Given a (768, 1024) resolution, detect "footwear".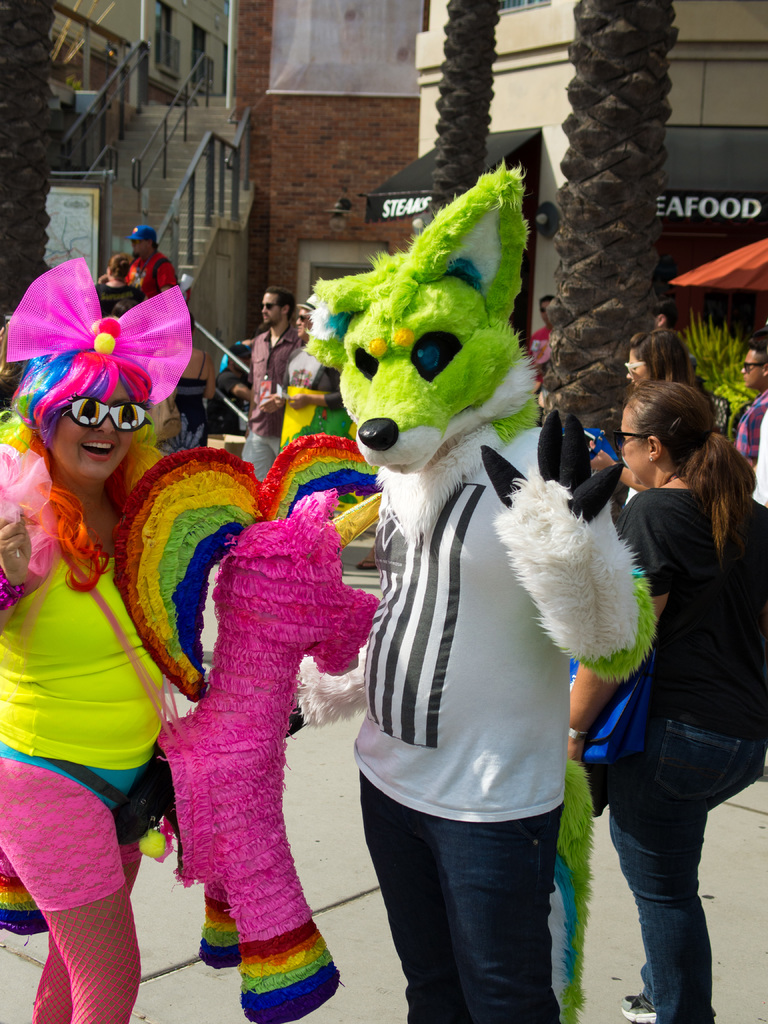
locate(352, 555, 376, 571).
